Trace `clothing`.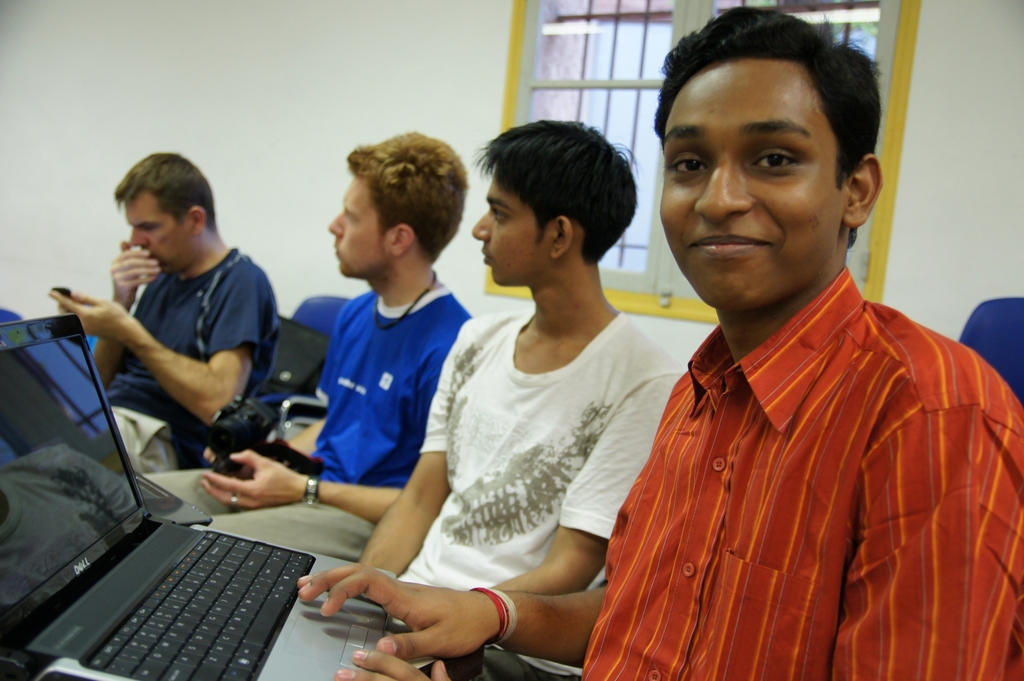
Traced to <region>100, 259, 280, 485</region>.
